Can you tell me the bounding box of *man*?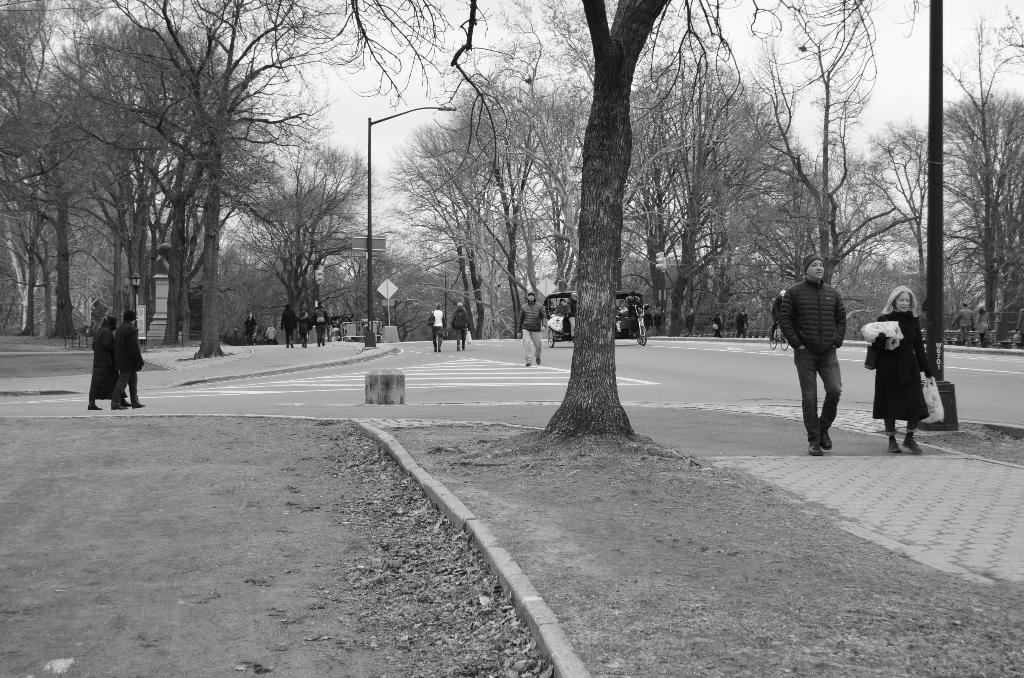
l=425, t=303, r=446, b=351.
